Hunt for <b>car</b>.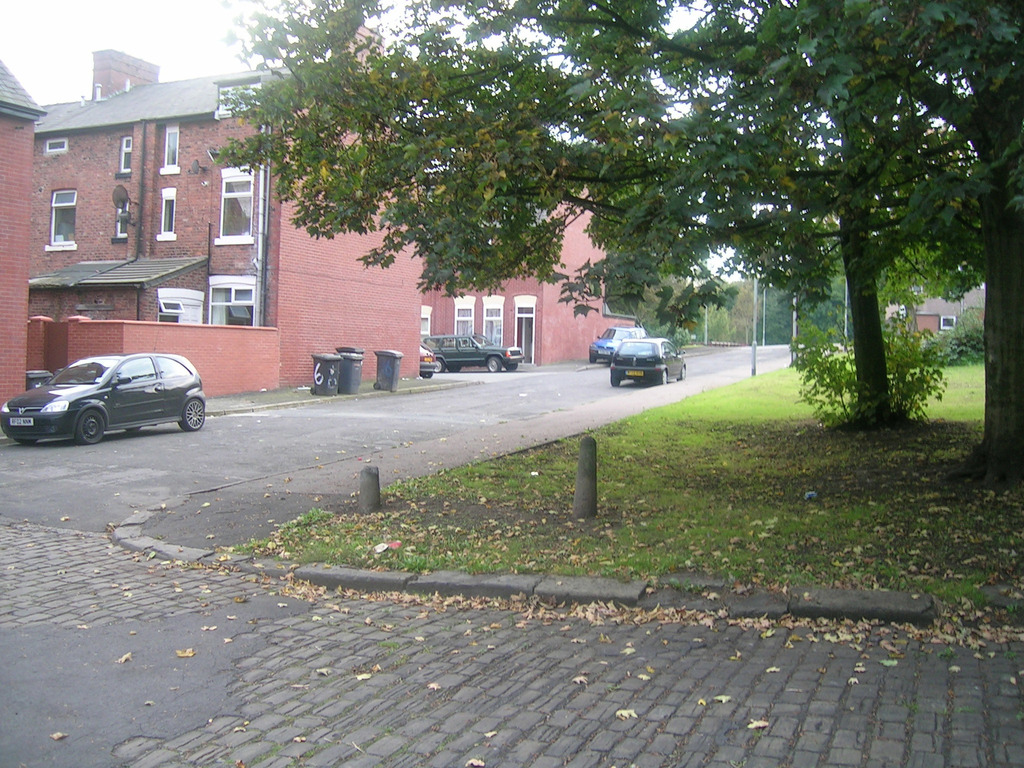
Hunted down at 610:338:684:387.
